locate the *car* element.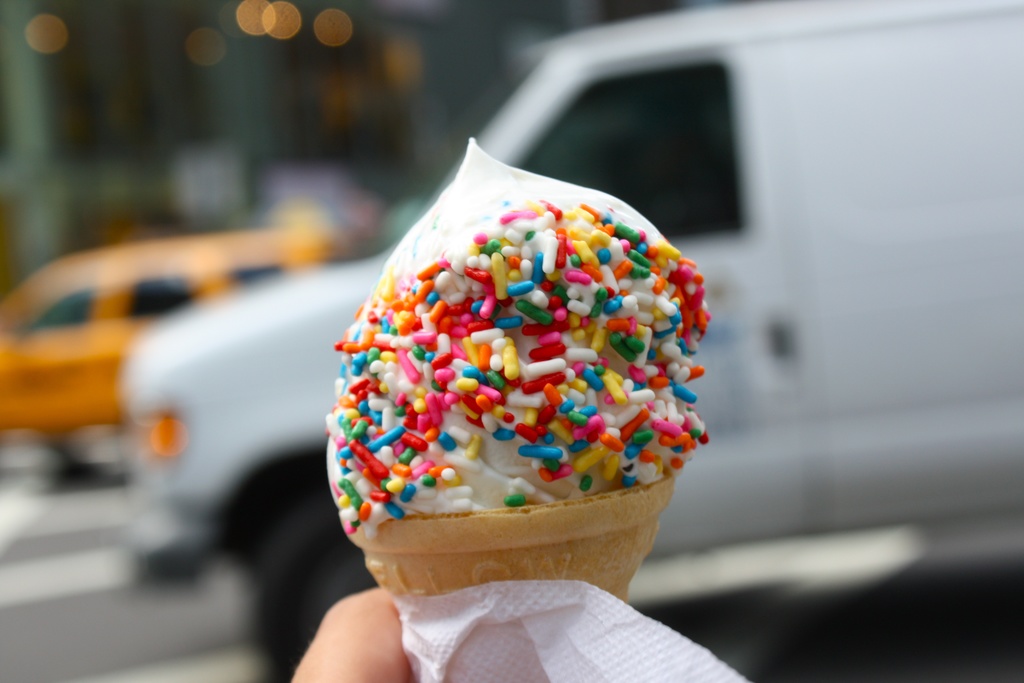
Element bbox: 0 223 348 472.
